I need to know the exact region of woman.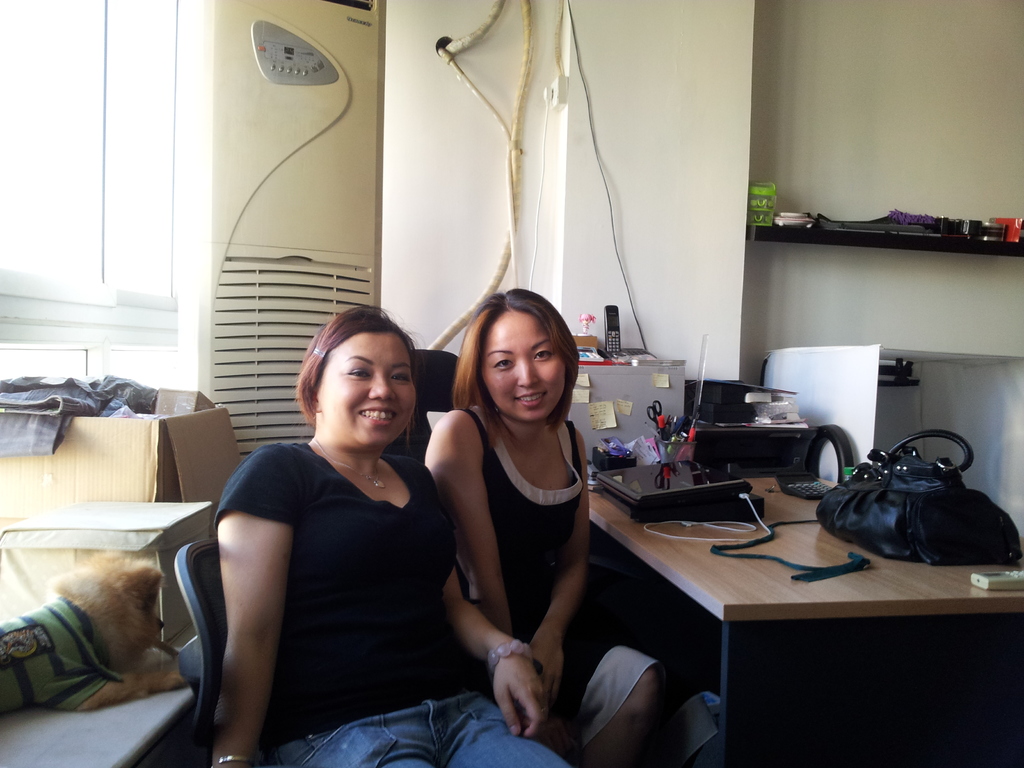
Region: [x1=219, y1=273, x2=468, y2=767].
